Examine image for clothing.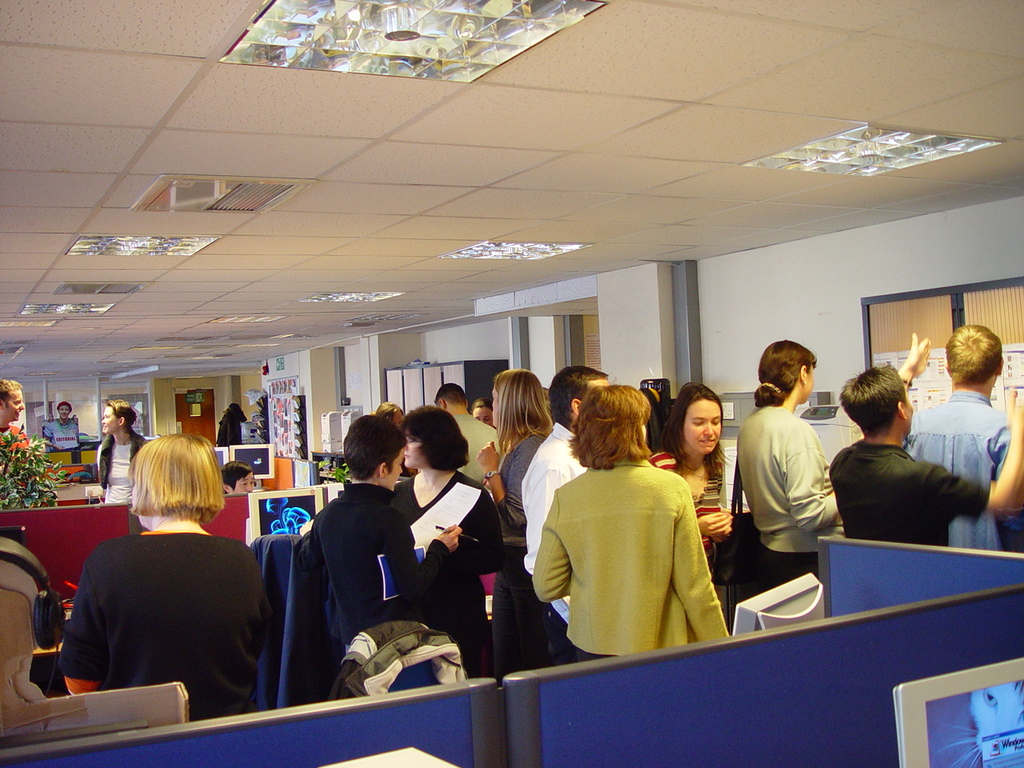
Examination result: <bbox>0, 426, 30, 486</bbox>.
